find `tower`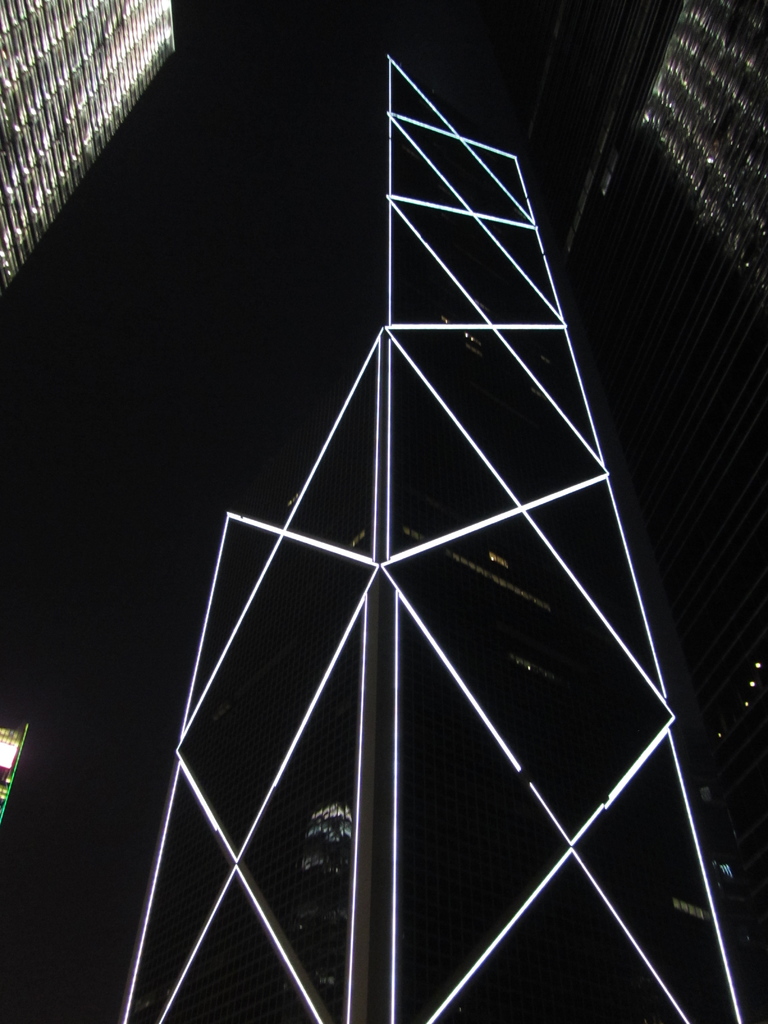
l=4, t=0, r=196, b=285
